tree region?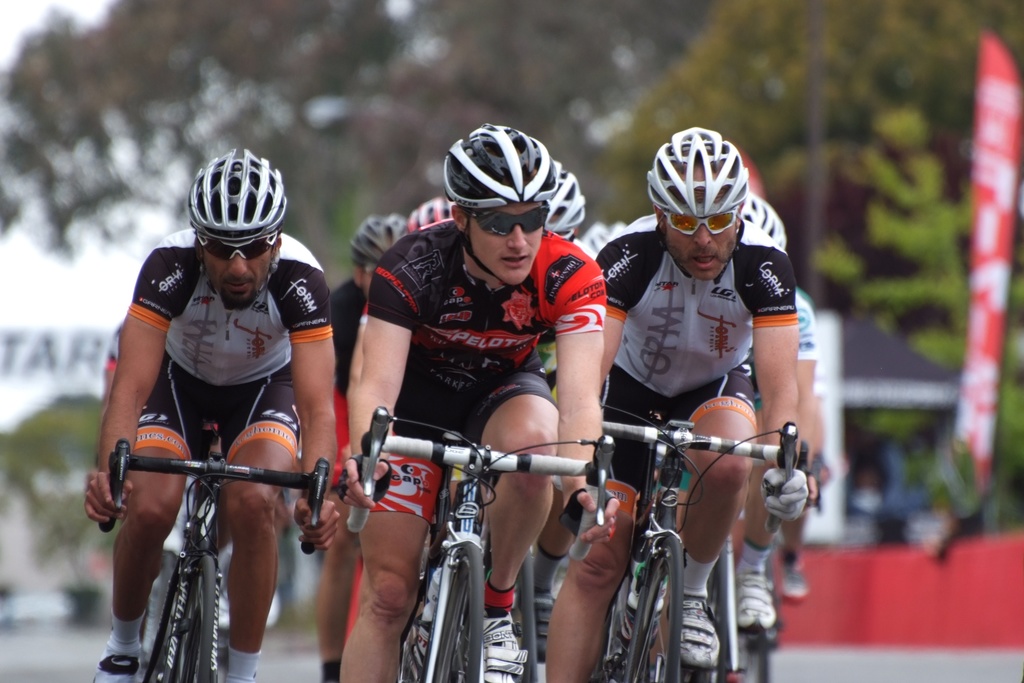
{"x1": 579, "y1": 0, "x2": 963, "y2": 302}
